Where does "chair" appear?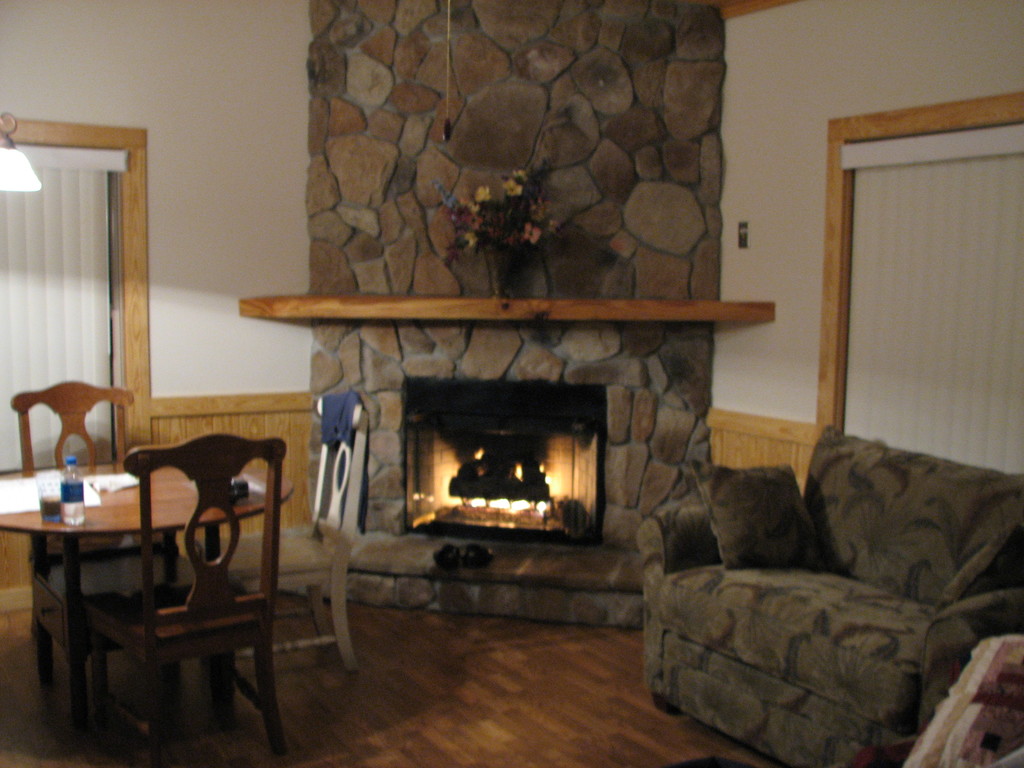
Appears at bbox=[216, 389, 367, 716].
